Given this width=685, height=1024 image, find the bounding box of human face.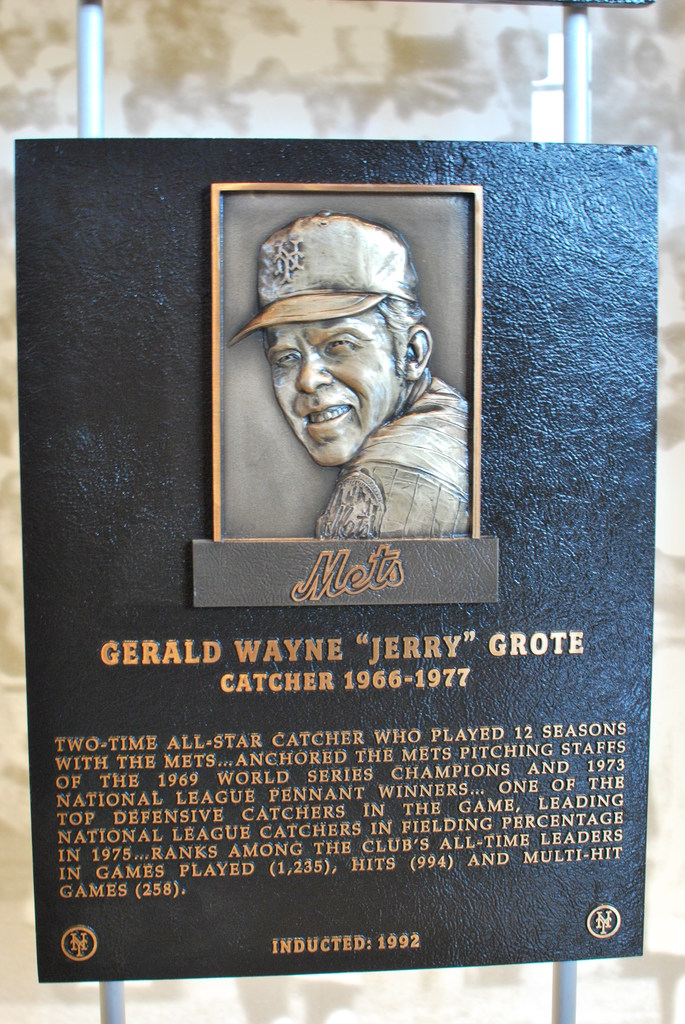
x1=264, y1=319, x2=400, y2=462.
